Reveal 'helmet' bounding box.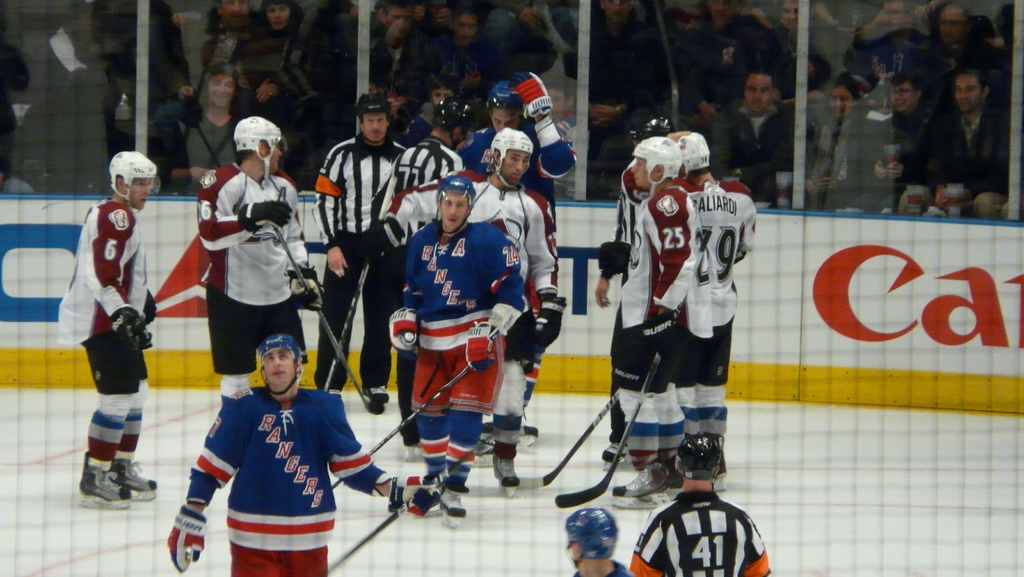
Revealed: 489,127,538,189.
